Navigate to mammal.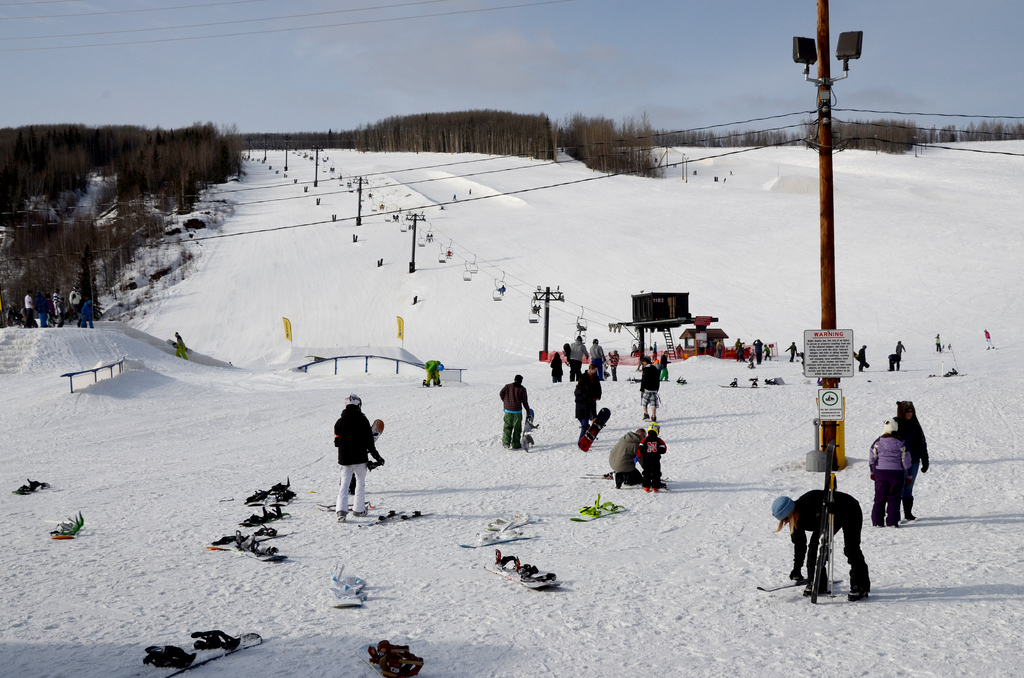
Navigation target: BBox(762, 342, 771, 360).
